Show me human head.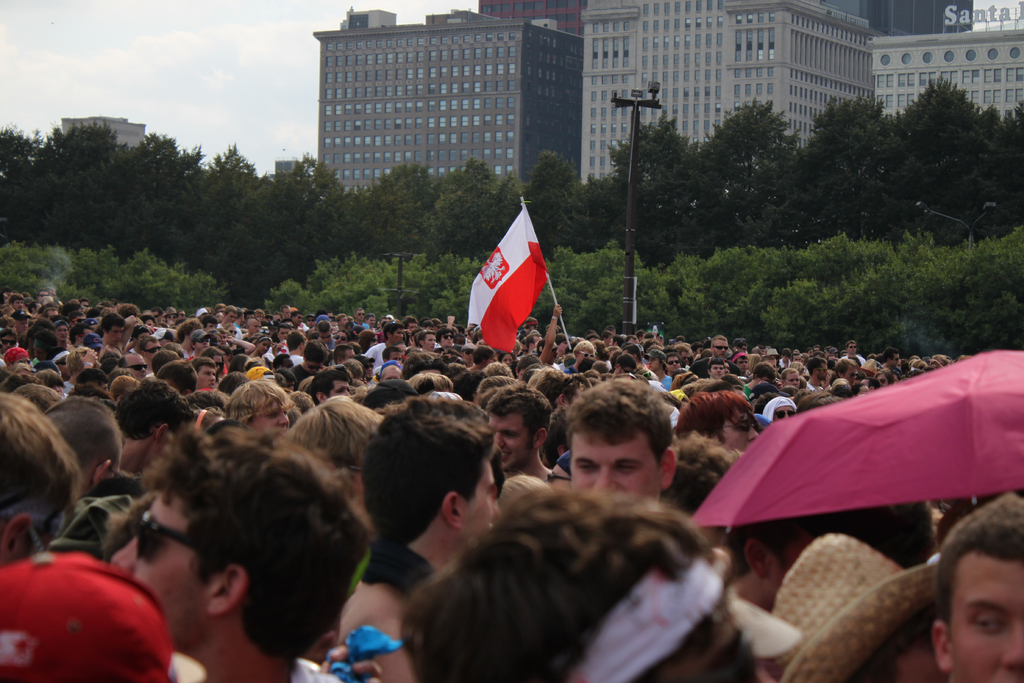
human head is here: 551:379:692:527.
